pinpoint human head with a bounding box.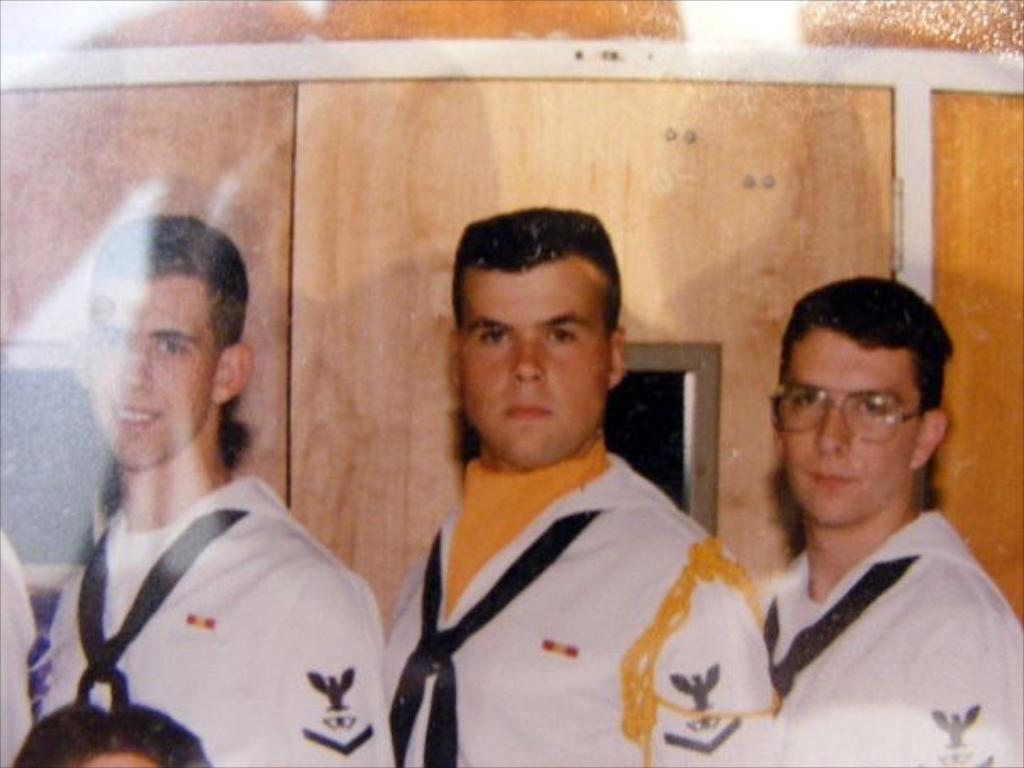
<region>766, 281, 954, 529</region>.
